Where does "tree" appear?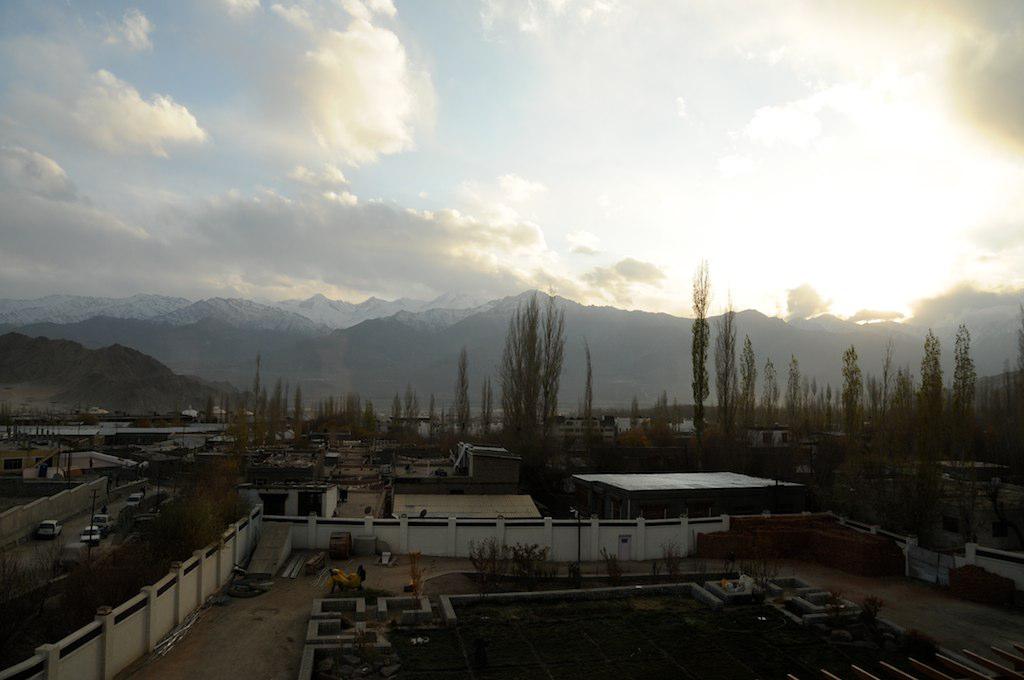
Appears at (left=718, top=286, right=739, bottom=439).
